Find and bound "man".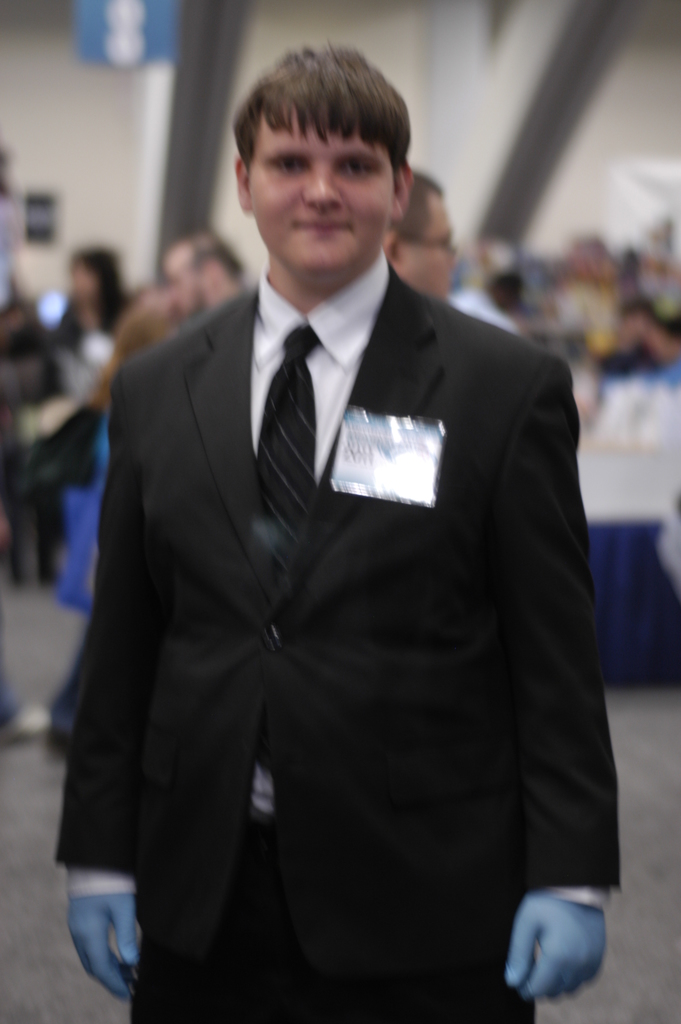
Bound: (382,163,461,298).
